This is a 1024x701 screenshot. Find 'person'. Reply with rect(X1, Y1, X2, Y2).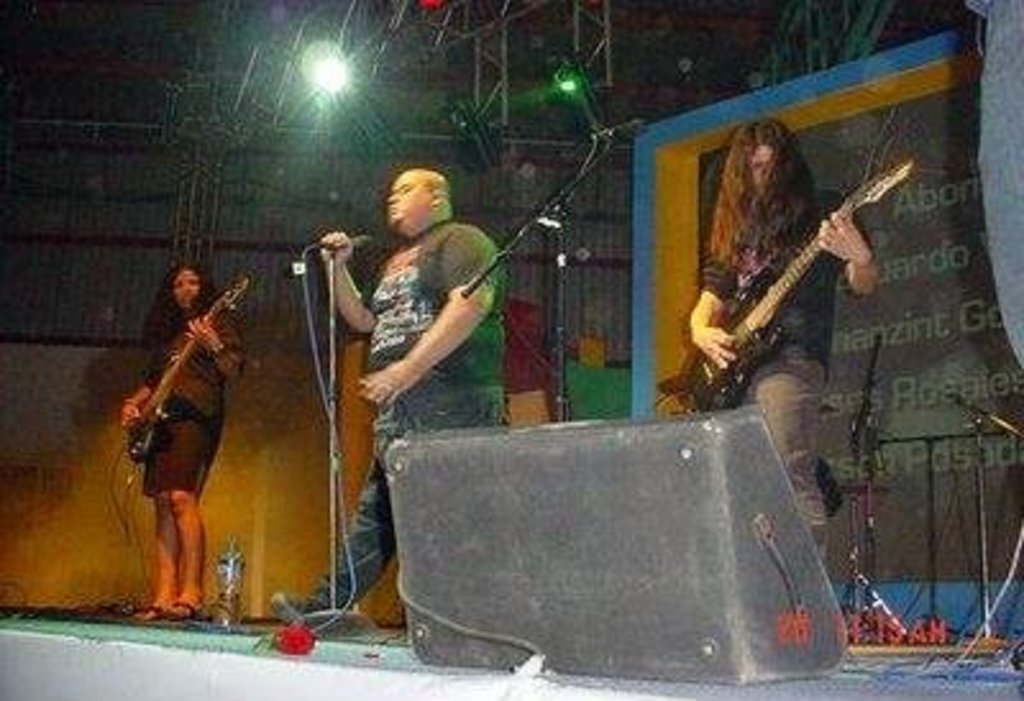
rect(120, 258, 241, 629).
